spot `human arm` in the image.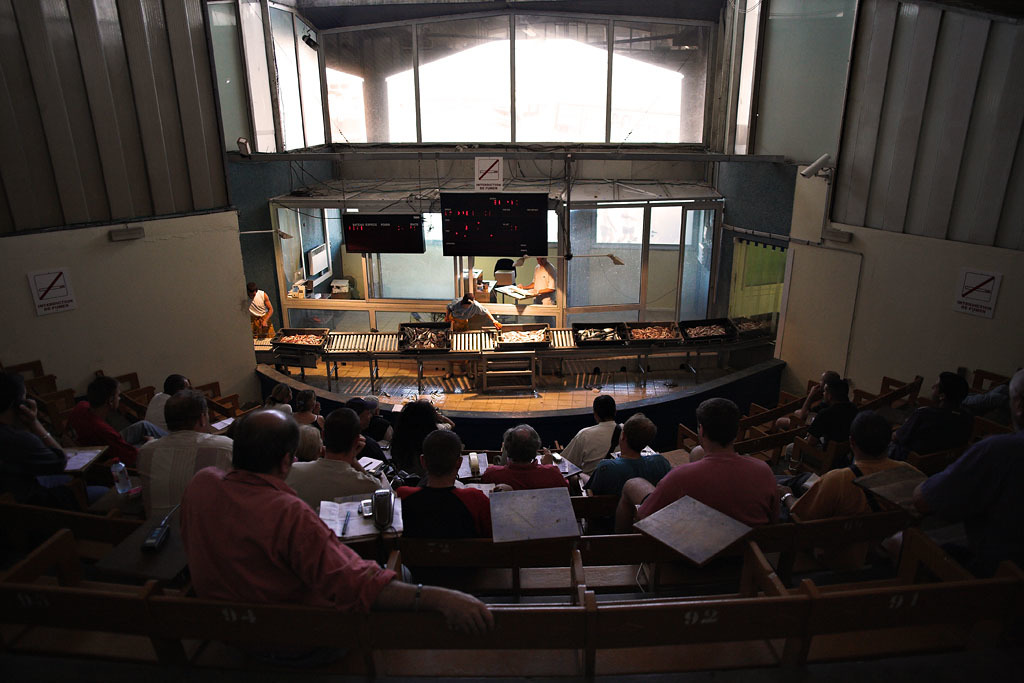
`human arm` found at 443:302:458:332.
